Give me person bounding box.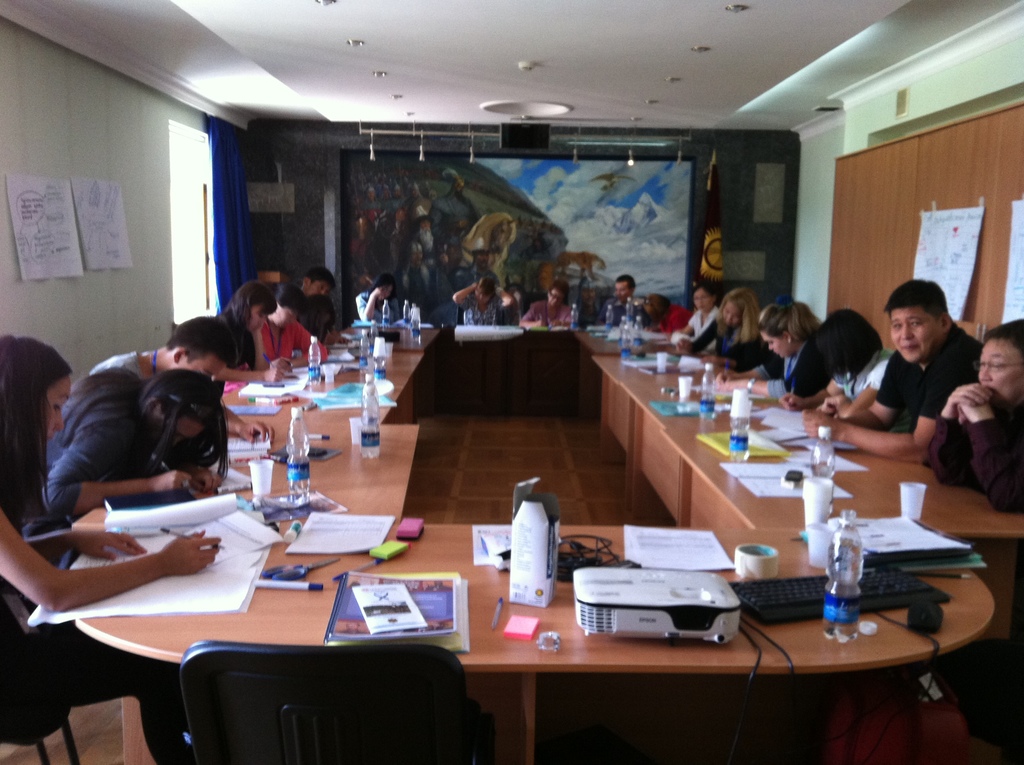
BBox(930, 319, 1023, 512).
